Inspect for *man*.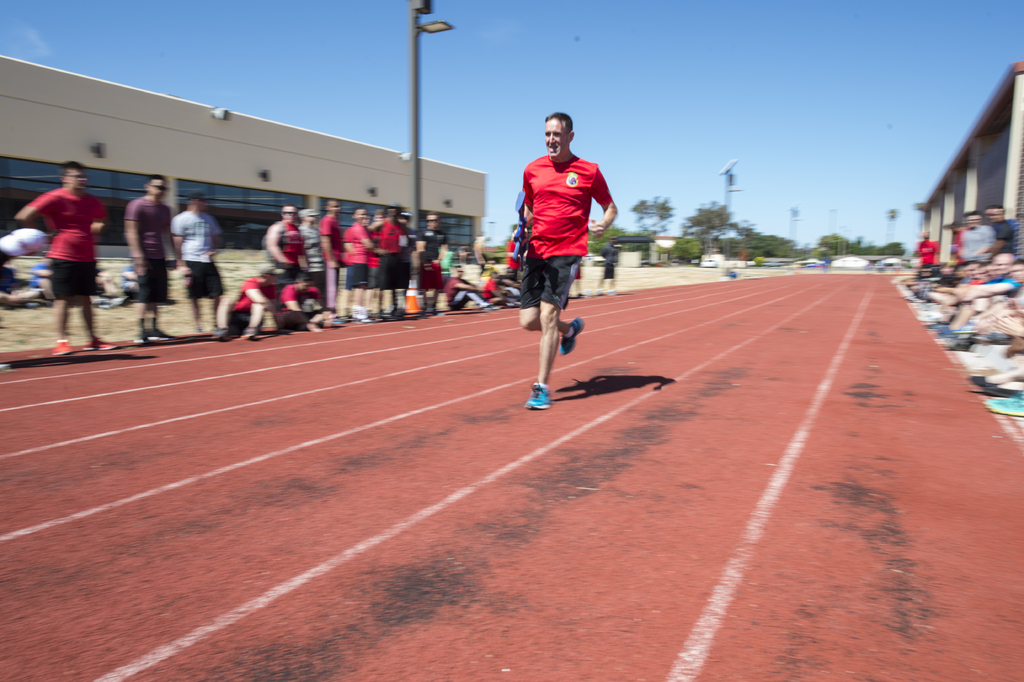
Inspection: bbox(509, 104, 613, 429).
